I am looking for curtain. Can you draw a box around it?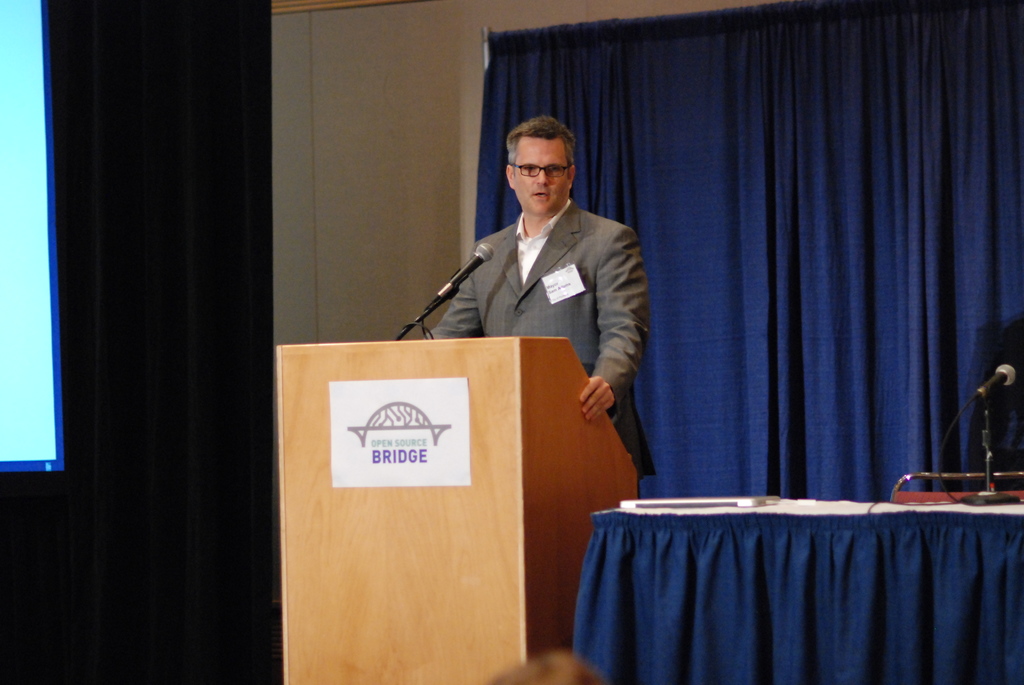
Sure, the bounding box is (473, 0, 1023, 501).
